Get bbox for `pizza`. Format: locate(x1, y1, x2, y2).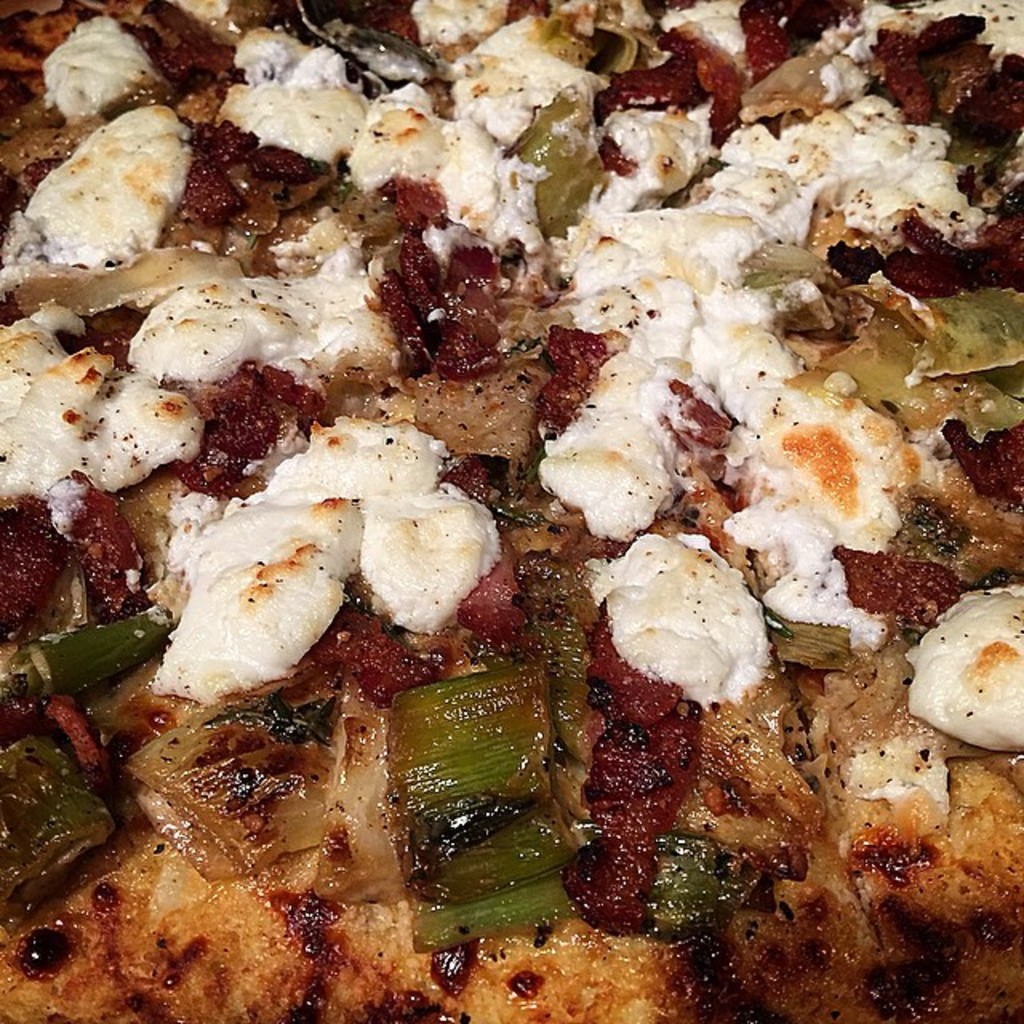
locate(0, 0, 1003, 1016).
